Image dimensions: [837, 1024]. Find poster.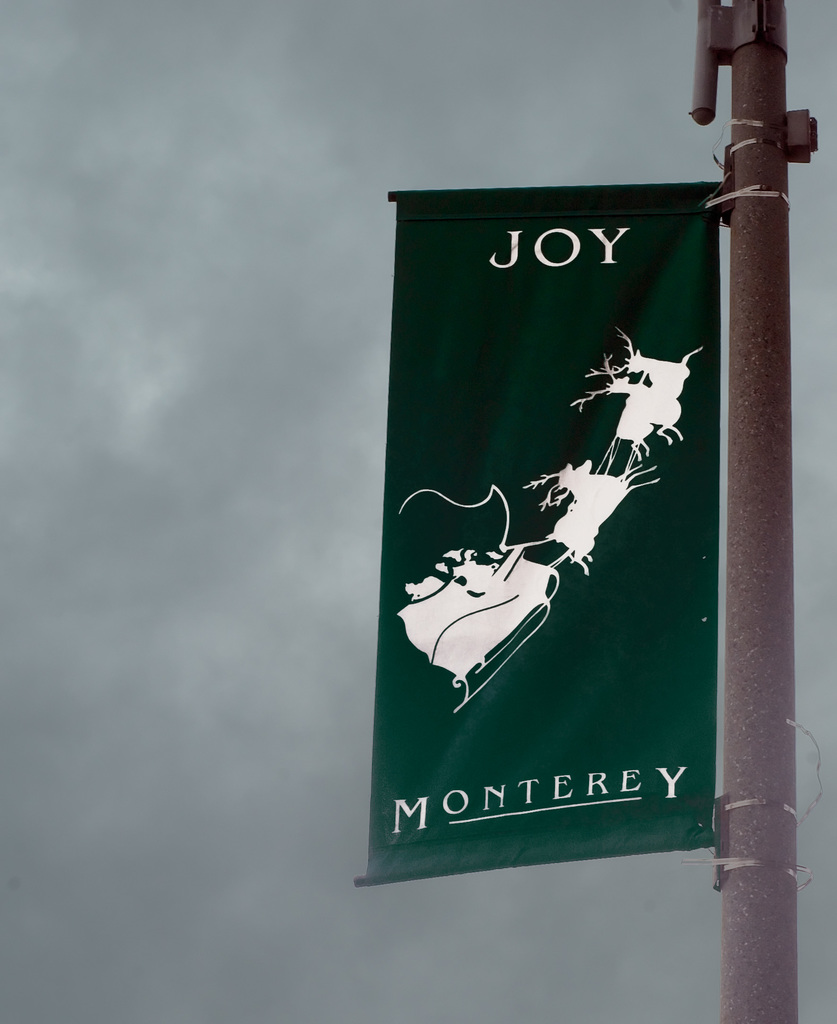
[x1=360, y1=178, x2=719, y2=879].
